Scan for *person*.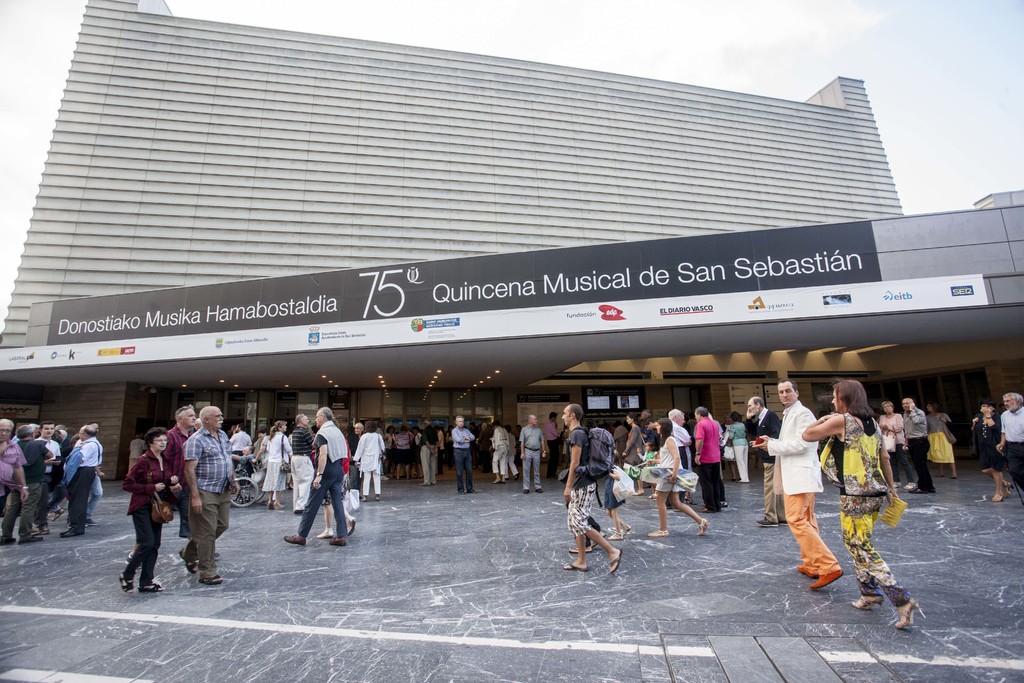
Scan result: region(751, 375, 842, 595).
